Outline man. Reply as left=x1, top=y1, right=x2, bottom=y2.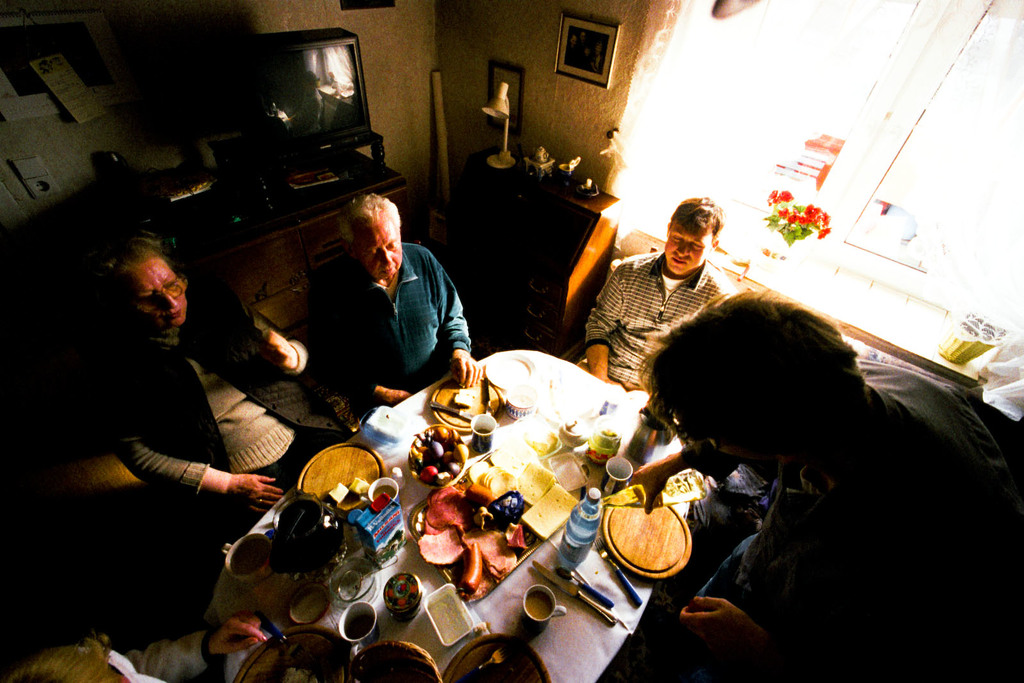
left=628, top=285, right=1023, bottom=682.
